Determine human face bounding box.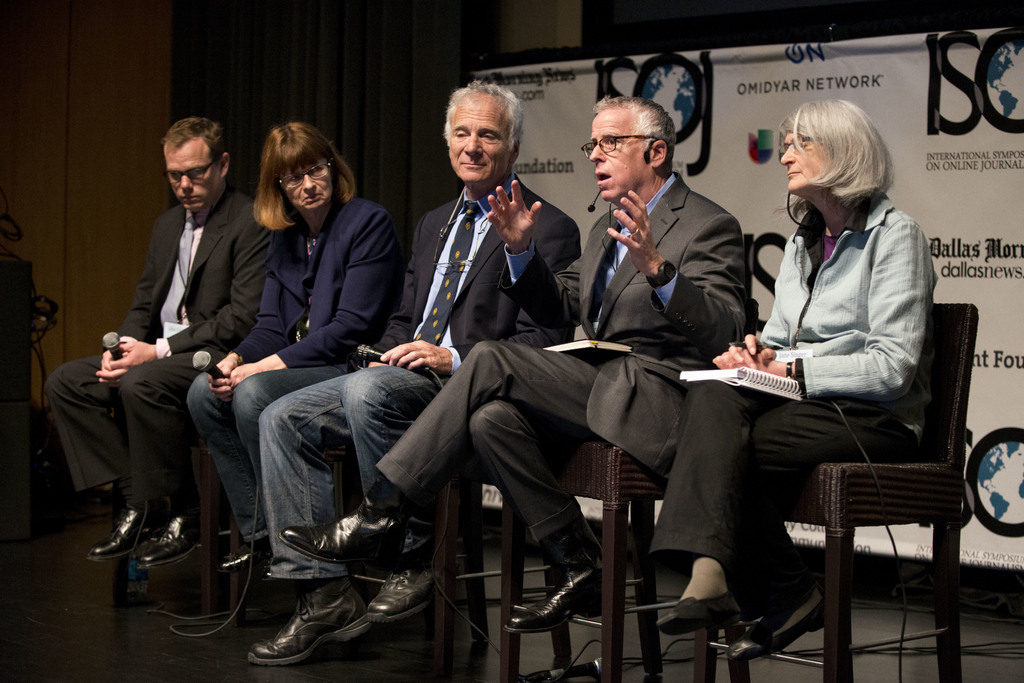
Determined: (588, 113, 651, 202).
